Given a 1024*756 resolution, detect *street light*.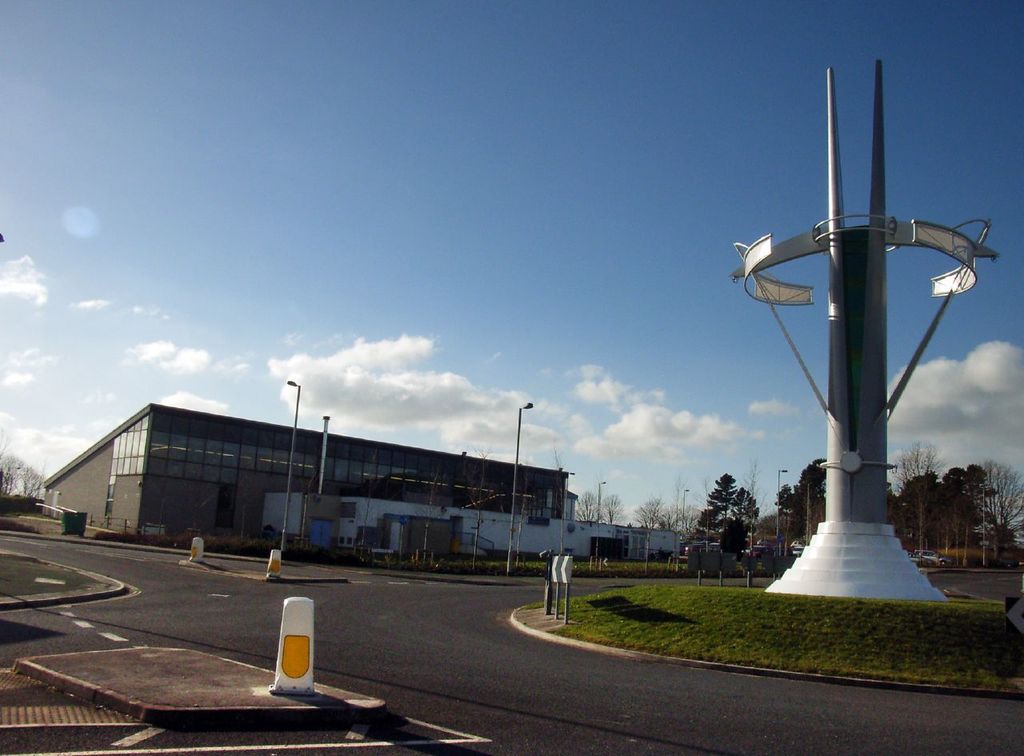
(776,469,786,557).
